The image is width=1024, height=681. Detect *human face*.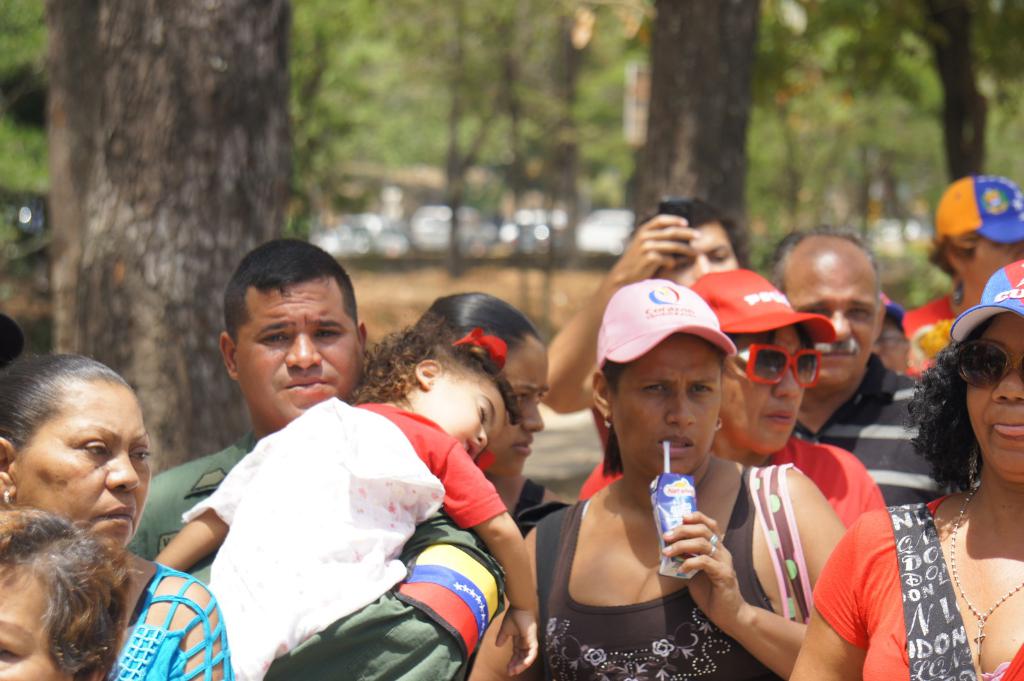
Detection: 10 377 150 559.
